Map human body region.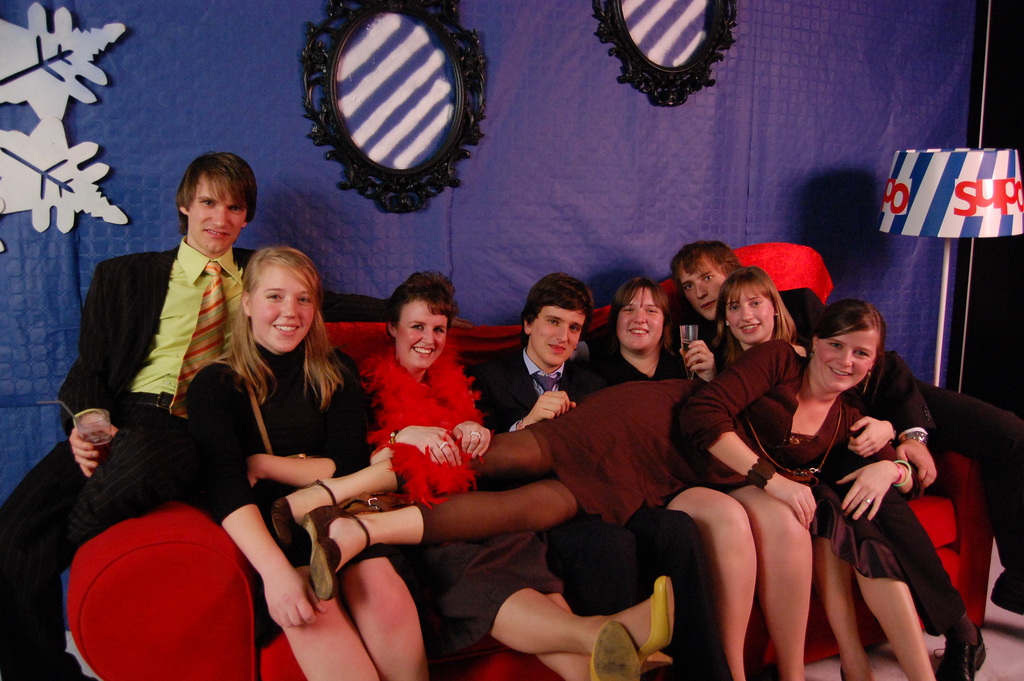
Mapped to box=[588, 329, 815, 680].
